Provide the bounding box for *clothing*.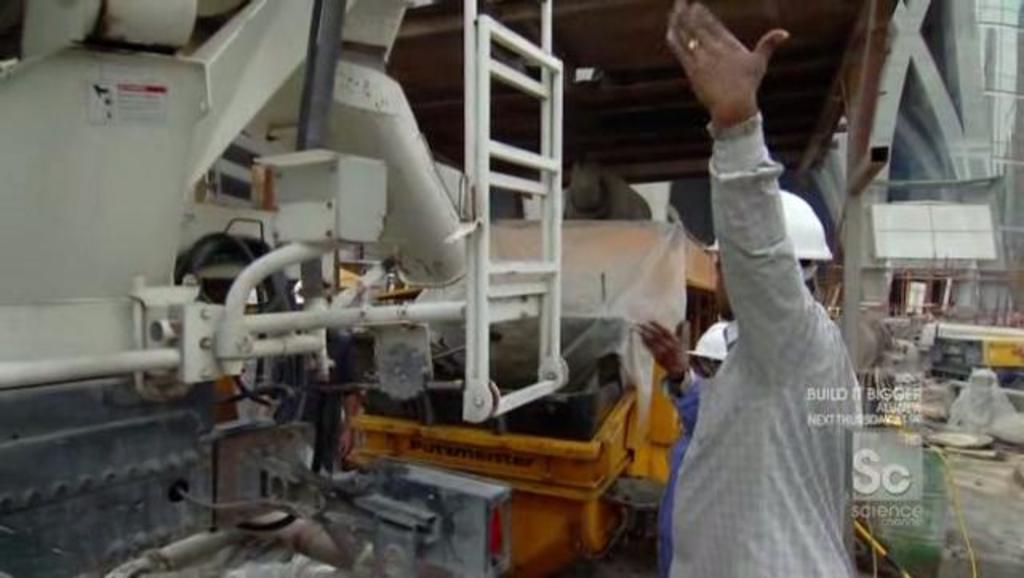
<box>666,80,869,562</box>.
